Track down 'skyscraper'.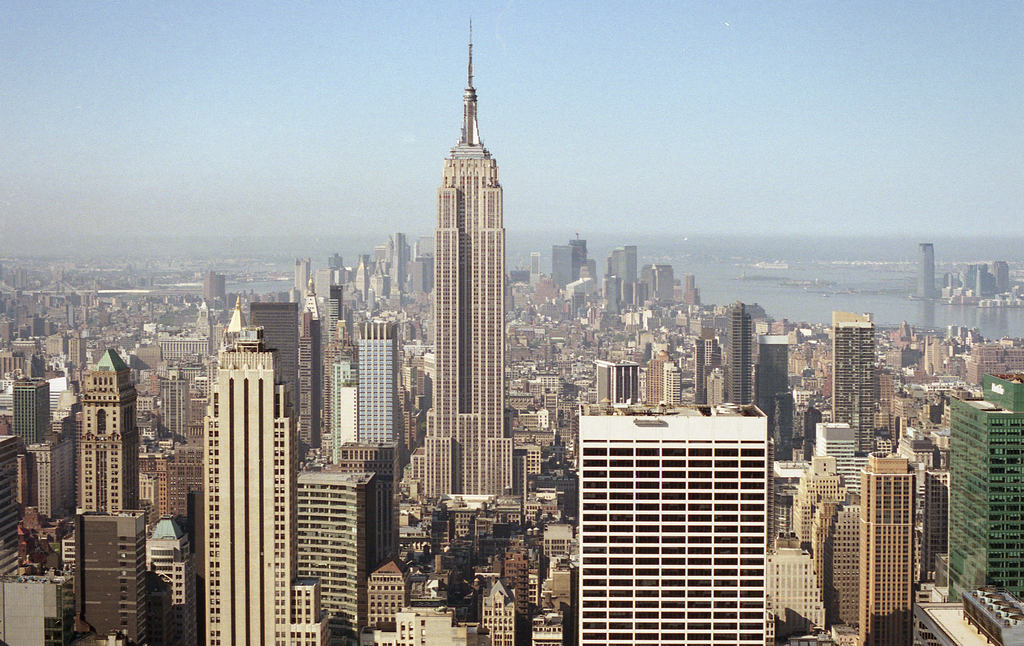
Tracked to 592:353:636:410.
